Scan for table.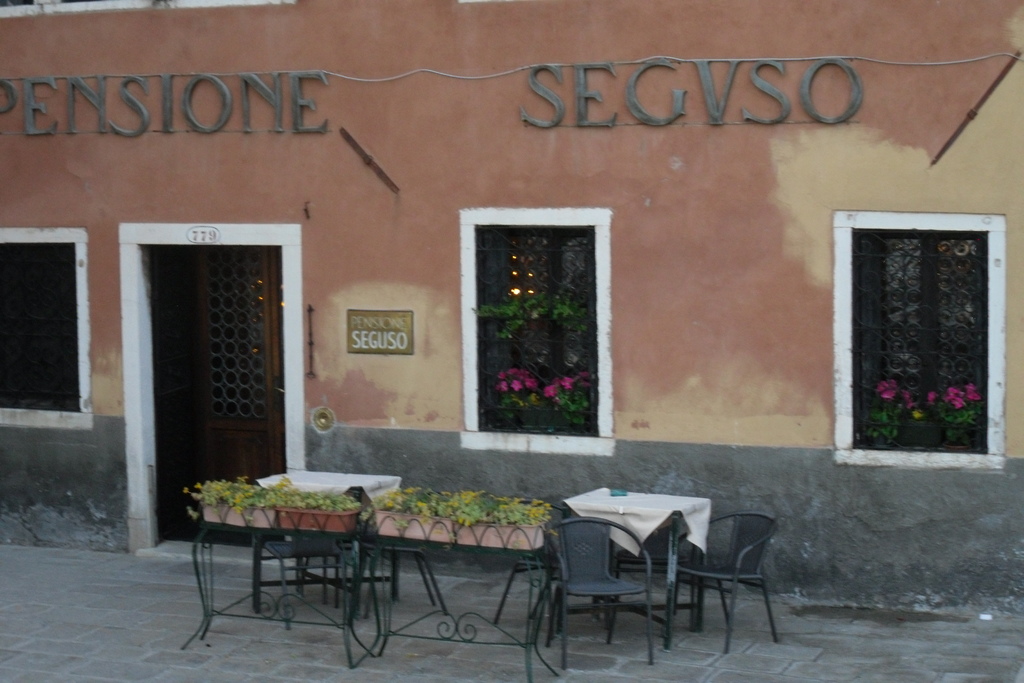
Scan result: 540 477 710 642.
